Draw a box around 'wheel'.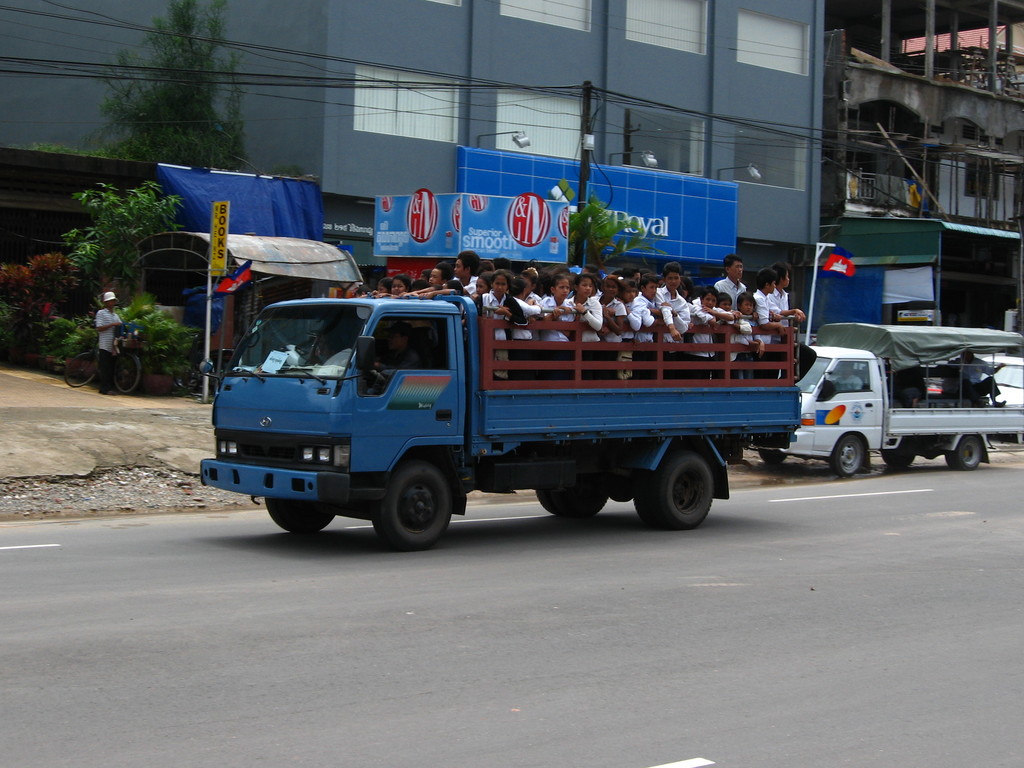
pyautogui.locateOnScreen(366, 456, 454, 543).
